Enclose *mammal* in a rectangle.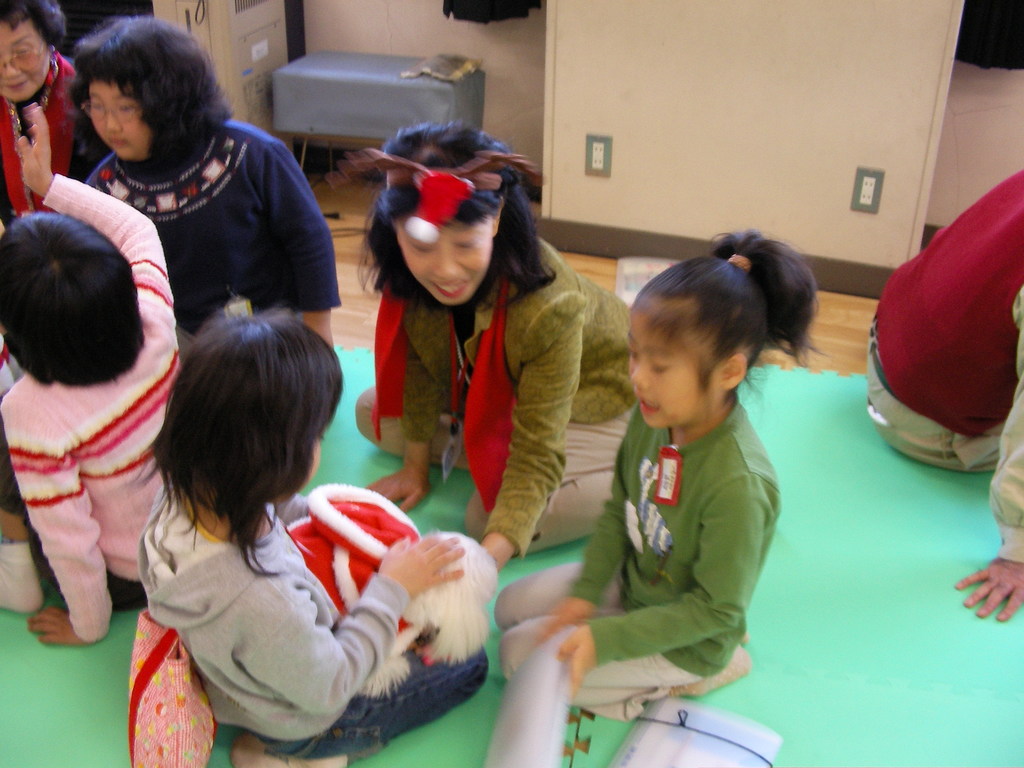
<box>90,12,344,348</box>.
